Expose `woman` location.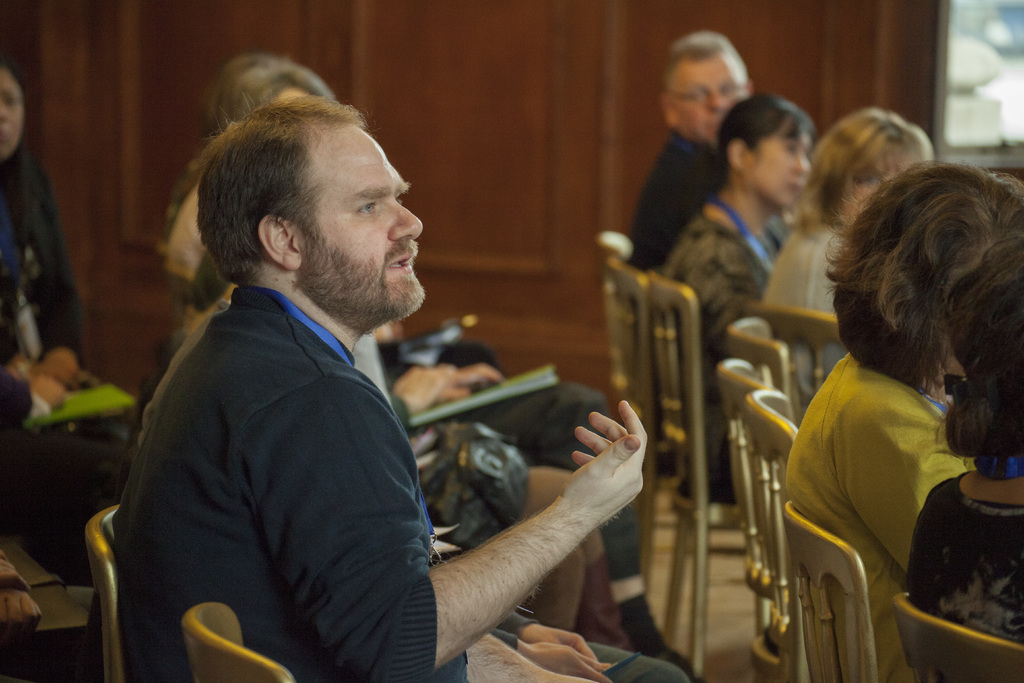
Exposed at [x1=905, y1=235, x2=1023, y2=647].
